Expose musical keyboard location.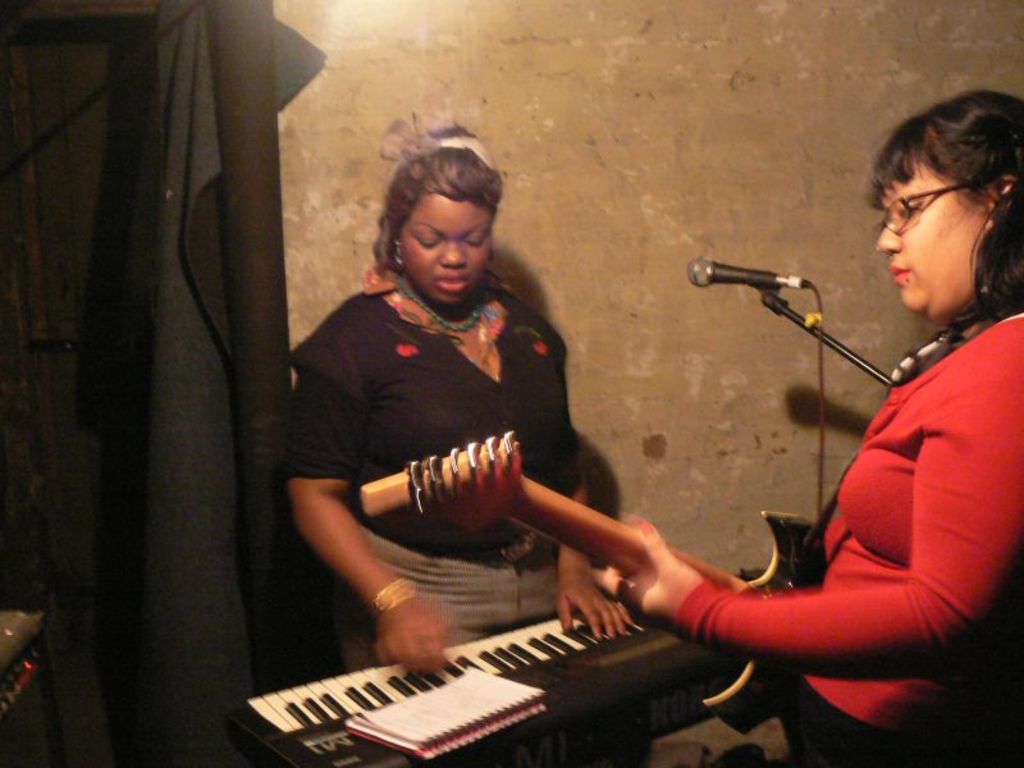
Exposed at rect(227, 590, 764, 767).
